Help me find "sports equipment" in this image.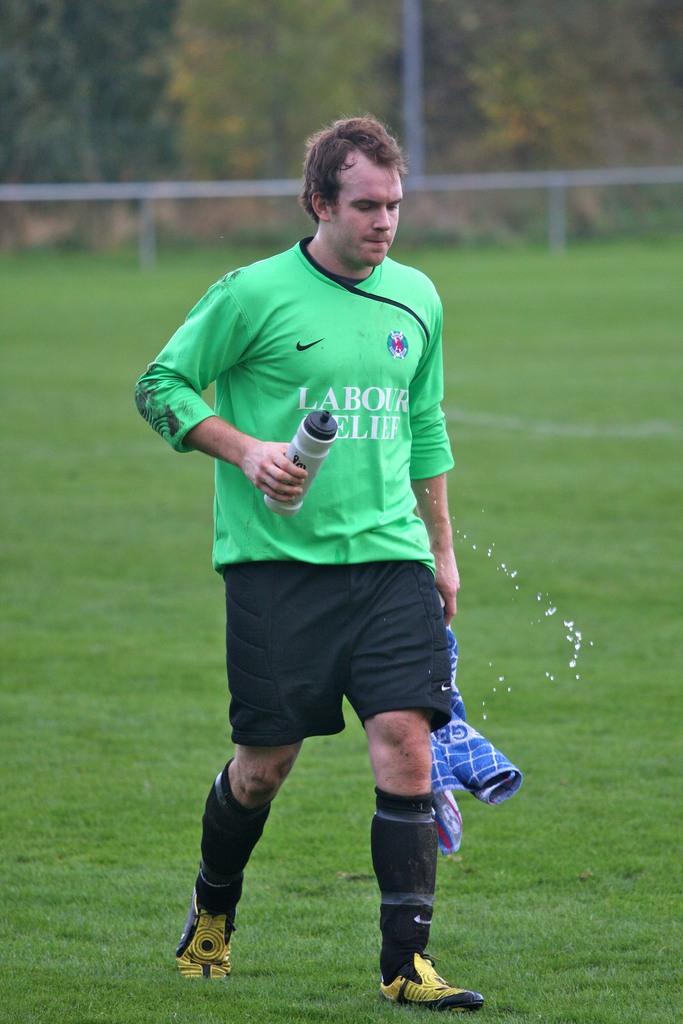
Found it: bbox=(169, 877, 243, 986).
